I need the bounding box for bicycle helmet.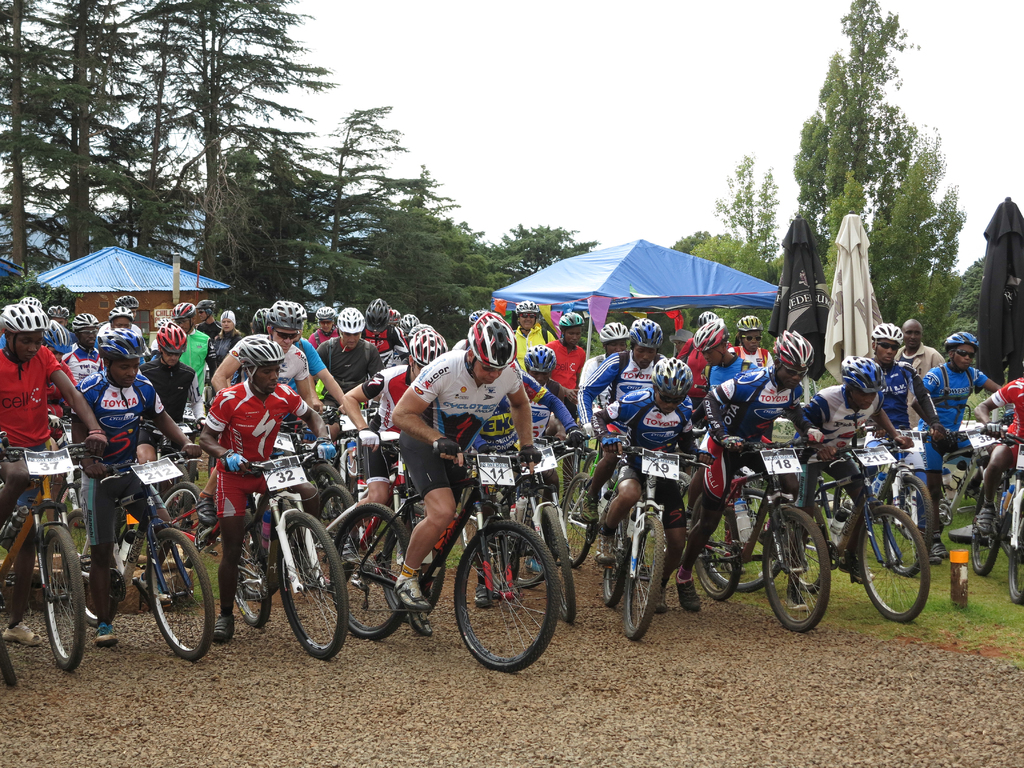
Here it is: <bbox>634, 319, 660, 350</bbox>.
